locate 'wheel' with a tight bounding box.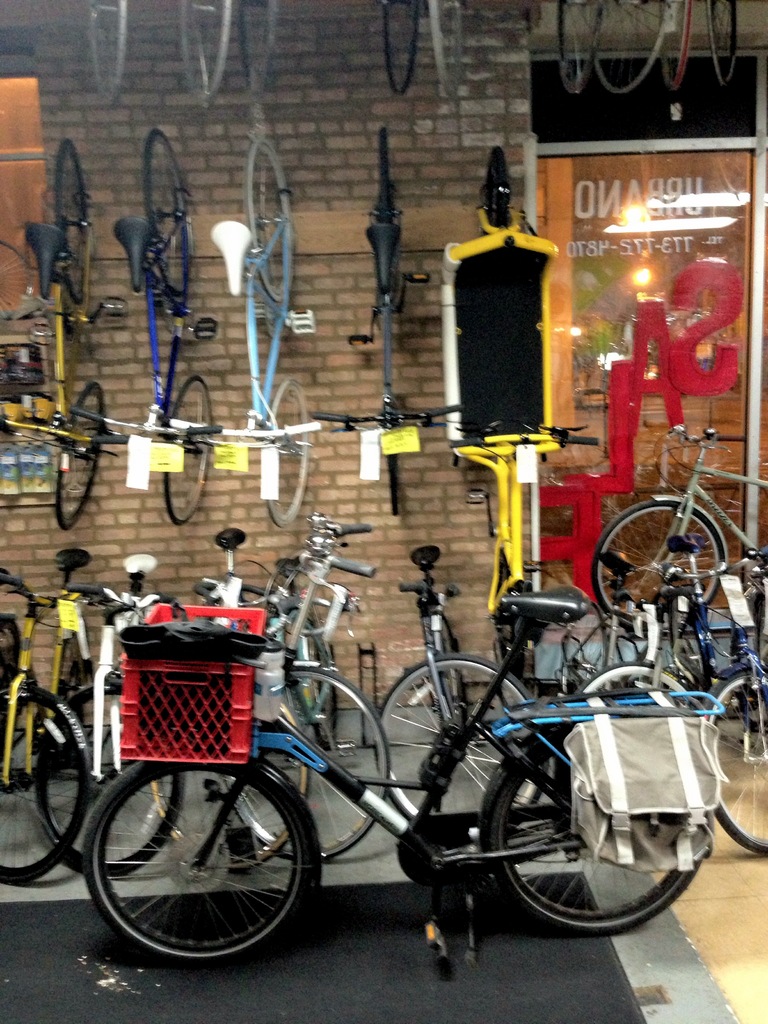
detection(381, 0, 422, 97).
